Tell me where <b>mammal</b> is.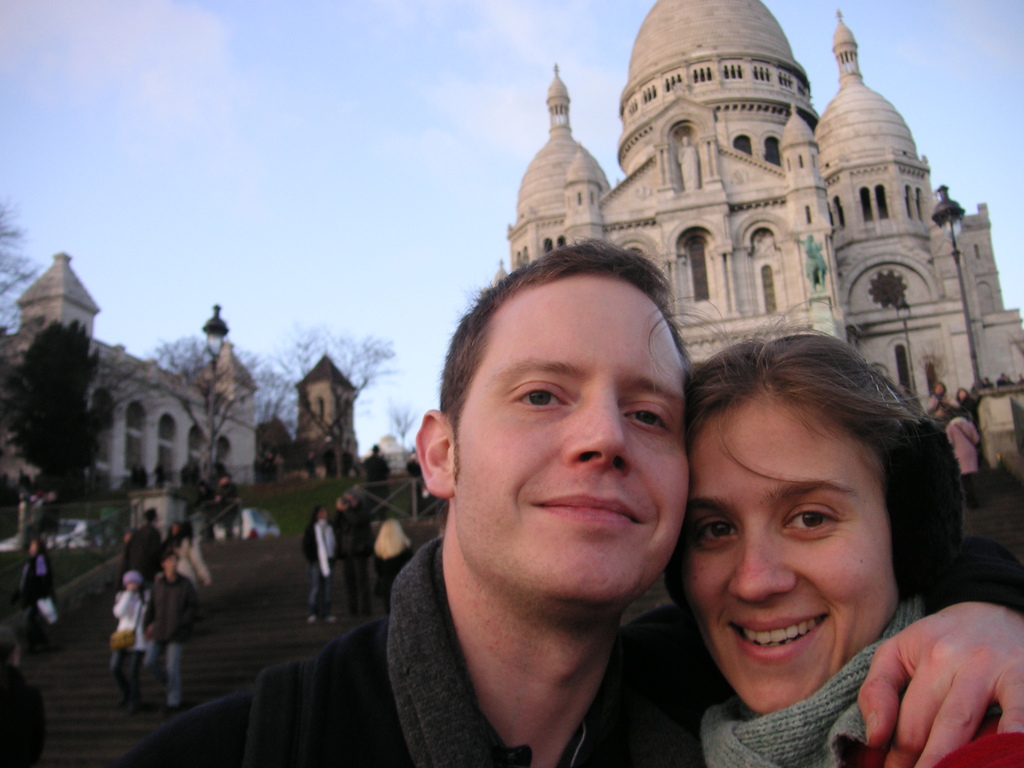
<b>mammal</b> is at [x1=107, y1=573, x2=156, y2=715].
